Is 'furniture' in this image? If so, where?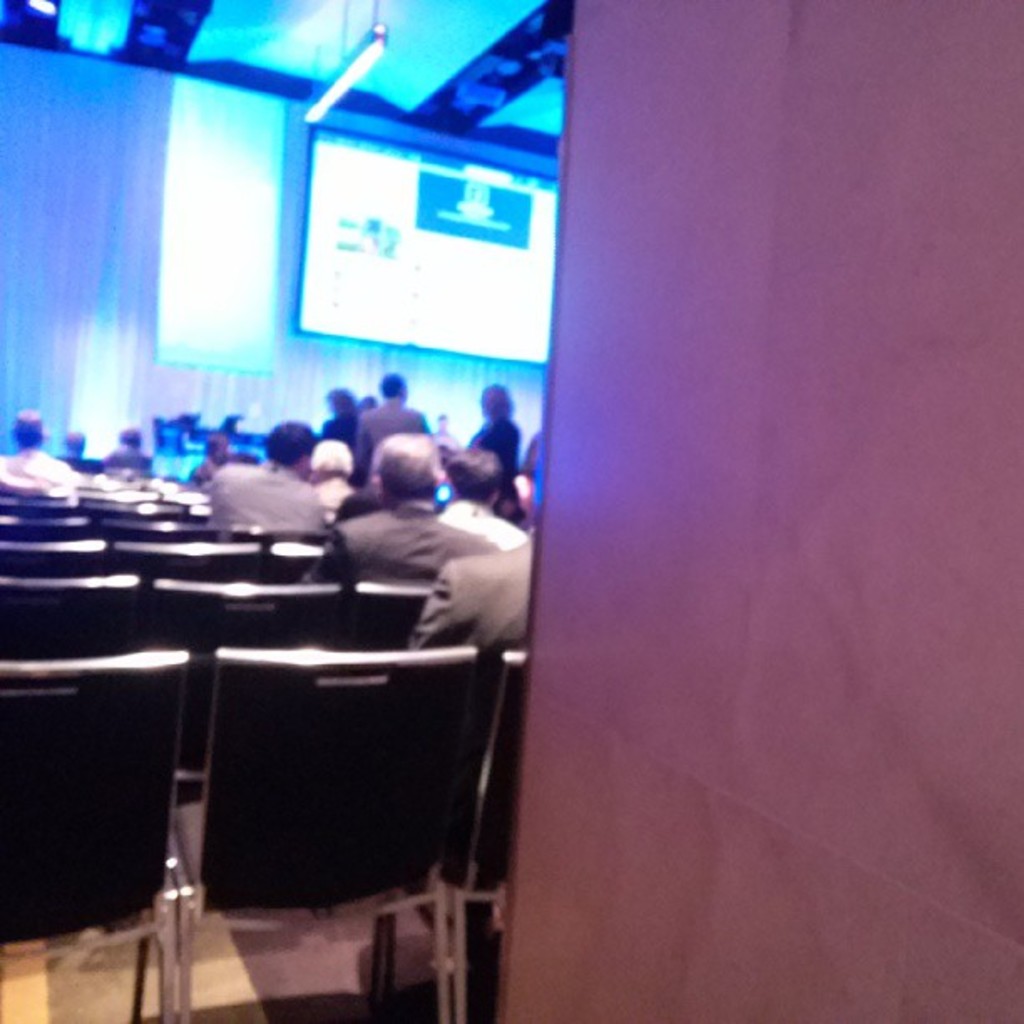
Yes, at x1=228 y1=529 x2=333 y2=549.
